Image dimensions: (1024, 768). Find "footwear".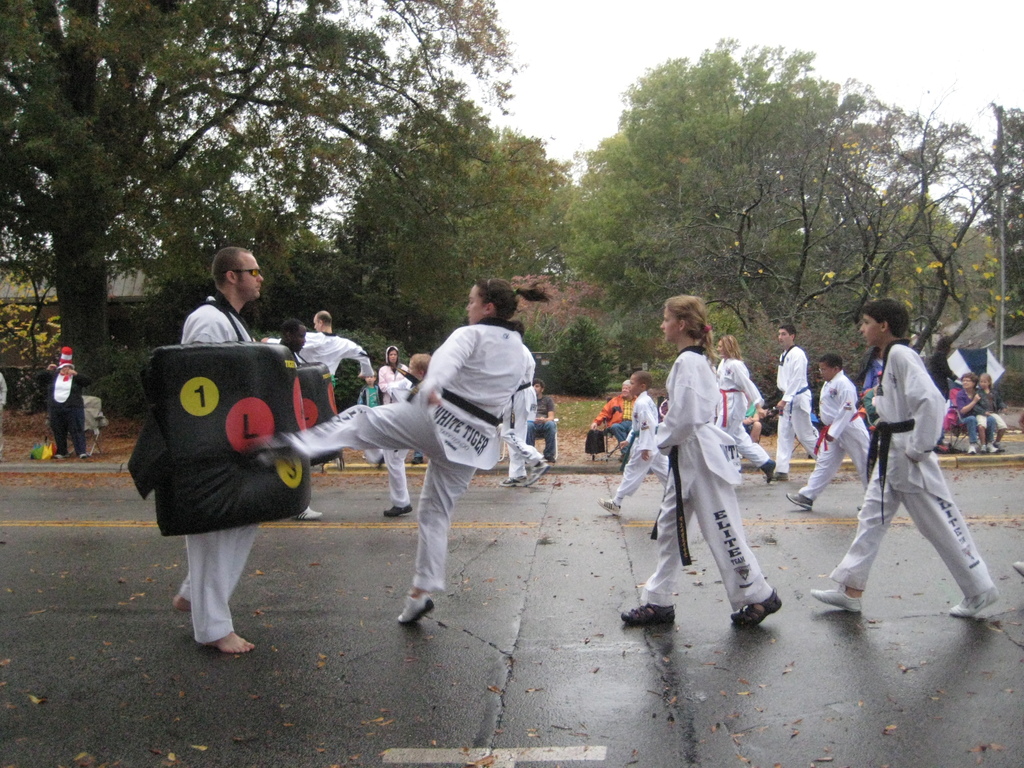
detection(499, 475, 527, 484).
